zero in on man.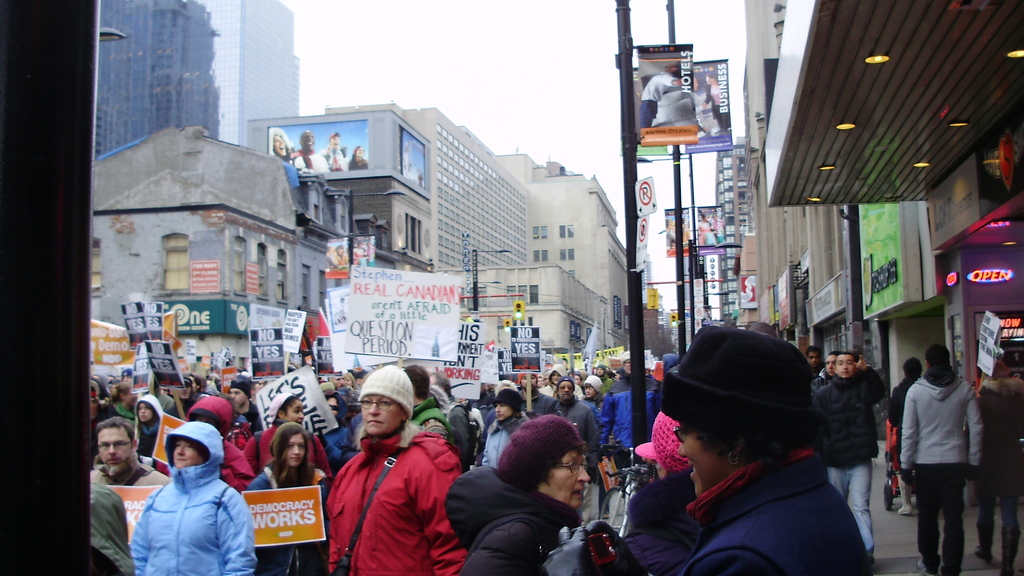
Zeroed in: bbox=[86, 418, 167, 487].
